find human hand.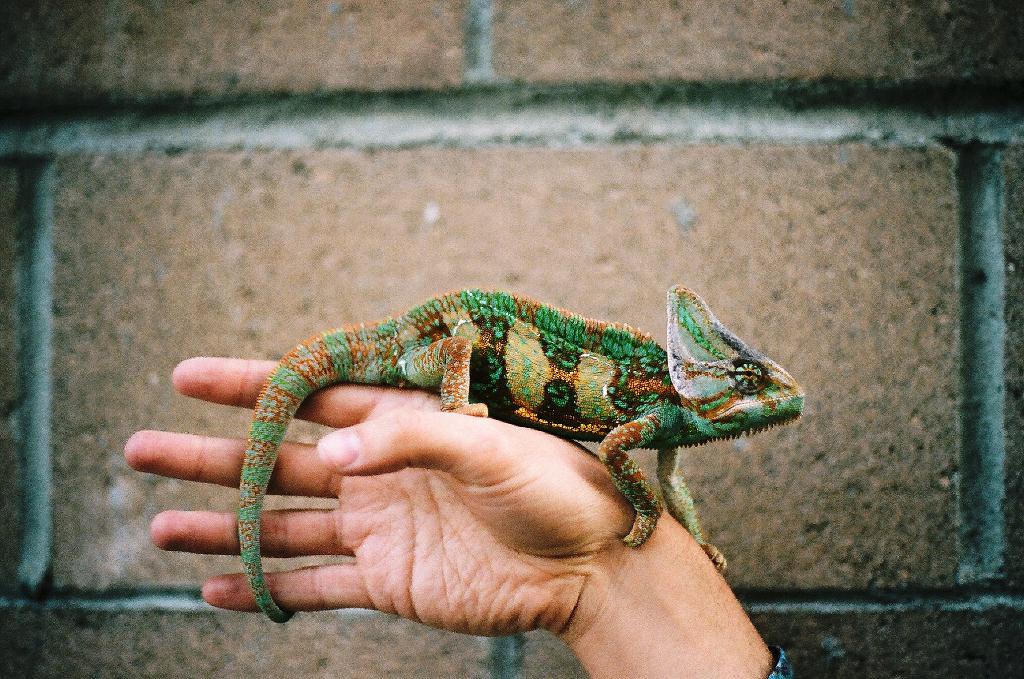
124 355 662 641.
